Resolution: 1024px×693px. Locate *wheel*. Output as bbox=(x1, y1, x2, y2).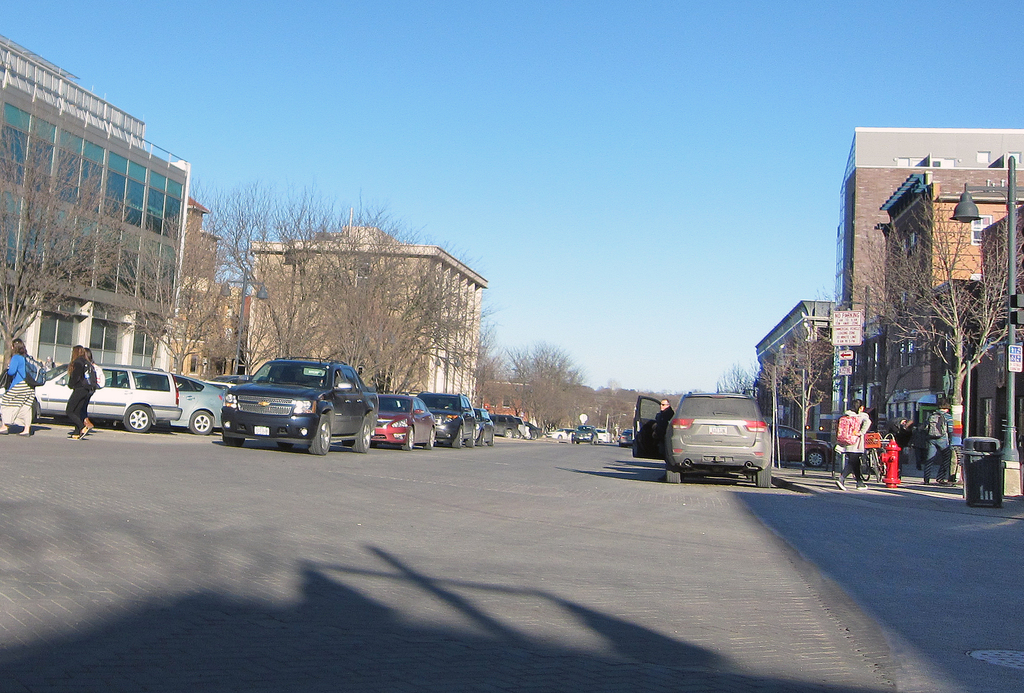
bbox=(504, 430, 512, 439).
